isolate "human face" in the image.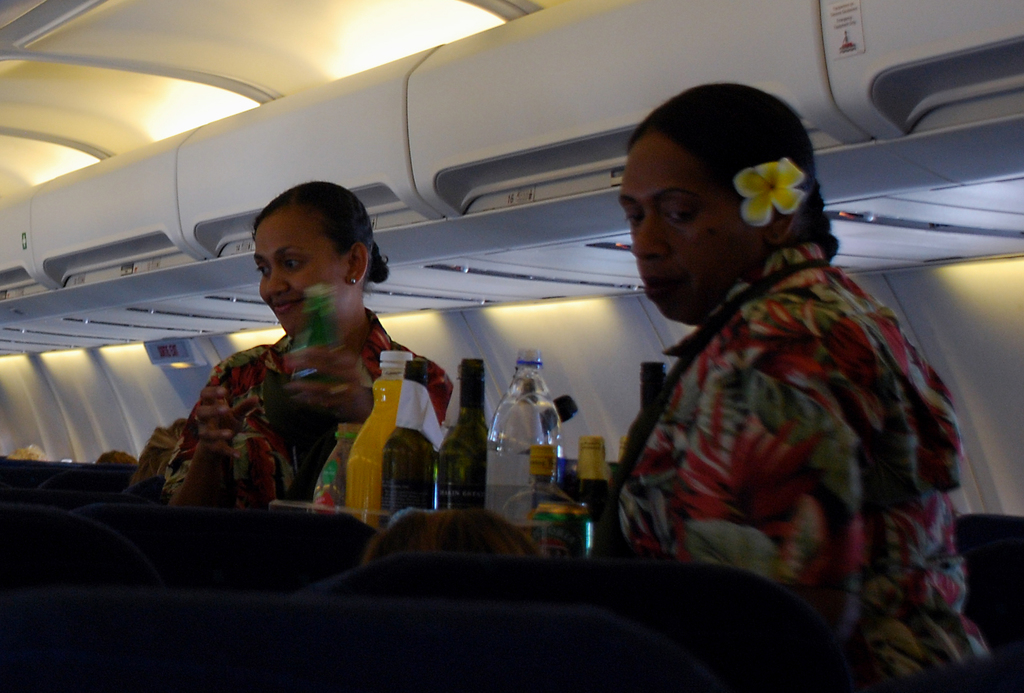
Isolated region: Rect(618, 135, 755, 318).
